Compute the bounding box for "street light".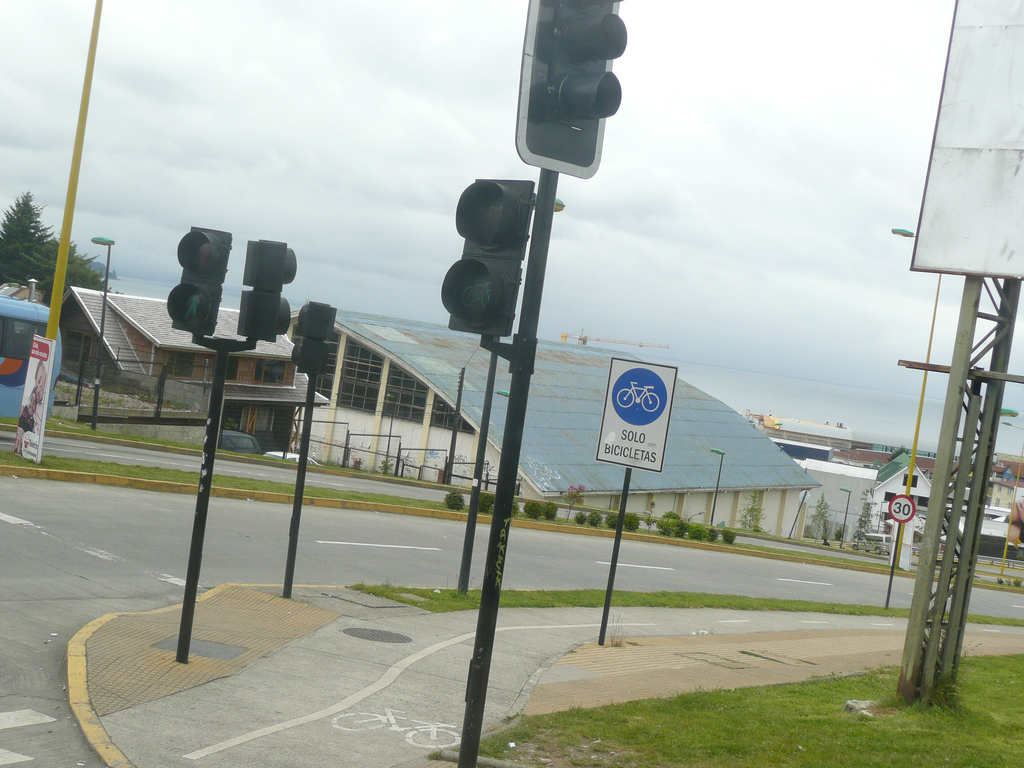
<region>996, 409, 1022, 413</region>.
